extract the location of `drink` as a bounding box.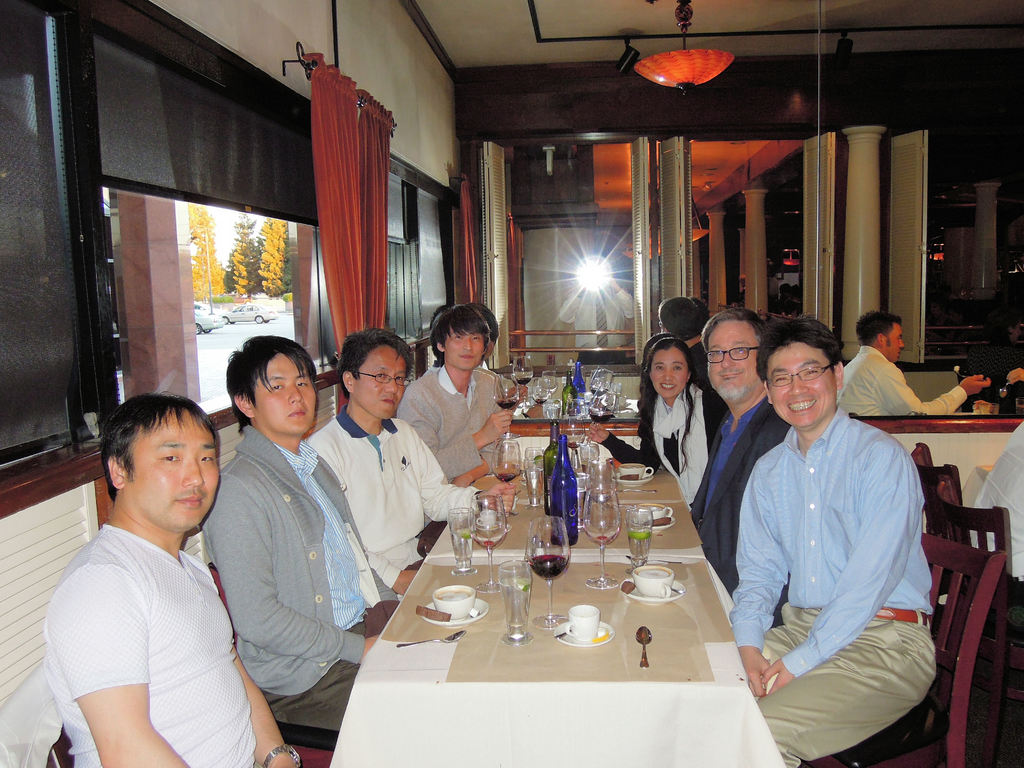
621 463 645 469.
